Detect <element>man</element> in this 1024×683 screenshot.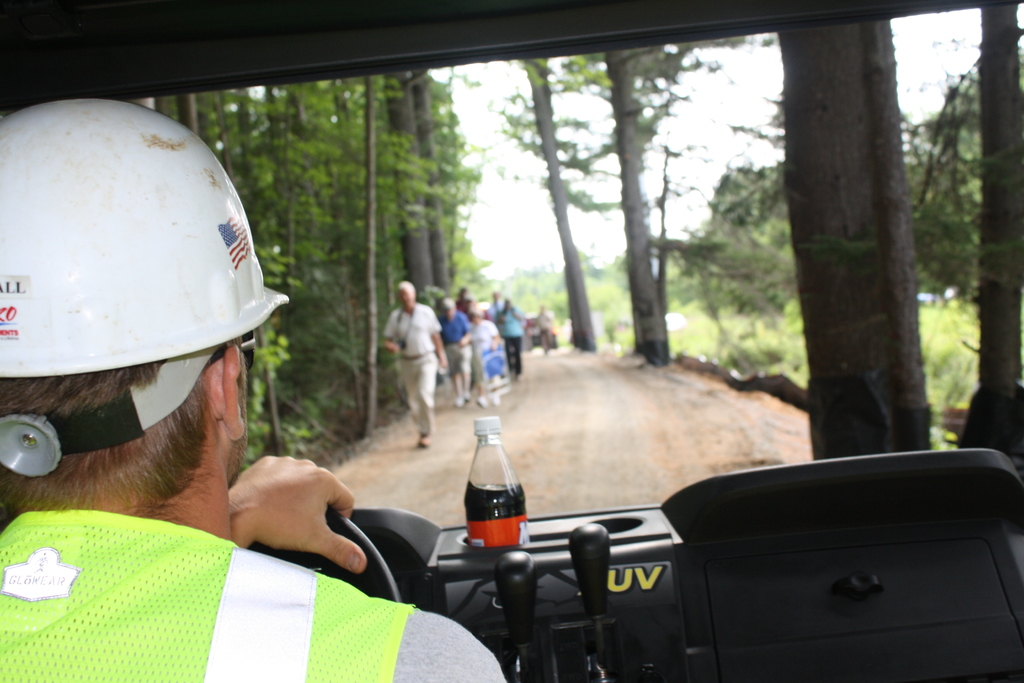
Detection: x1=530, y1=302, x2=556, y2=358.
